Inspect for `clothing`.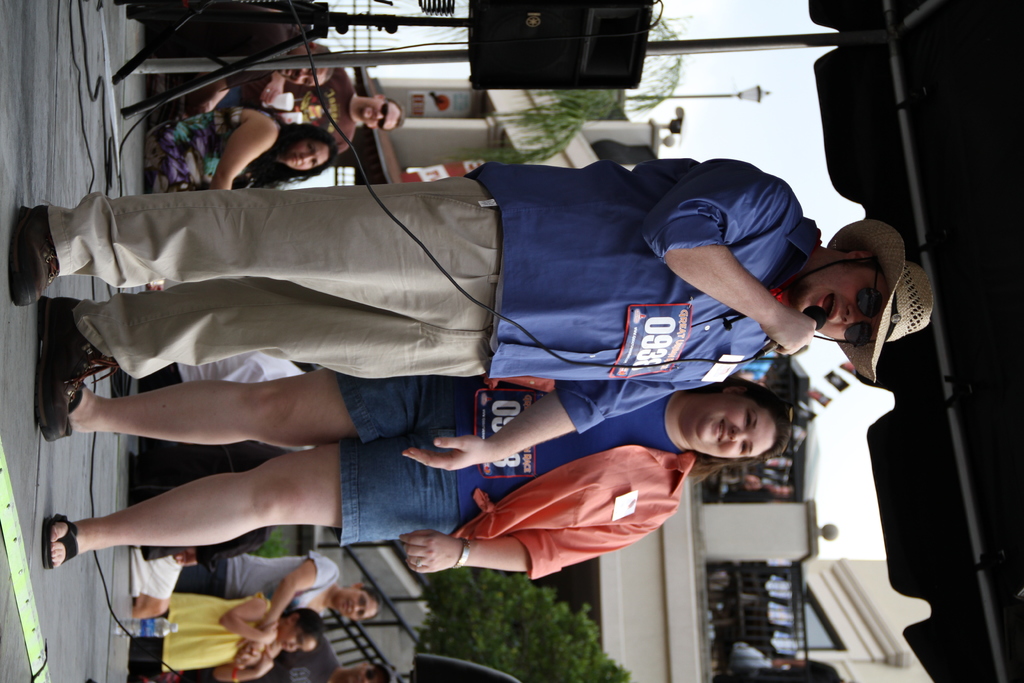
Inspection: x1=356, y1=368, x2=698, y2=575.
